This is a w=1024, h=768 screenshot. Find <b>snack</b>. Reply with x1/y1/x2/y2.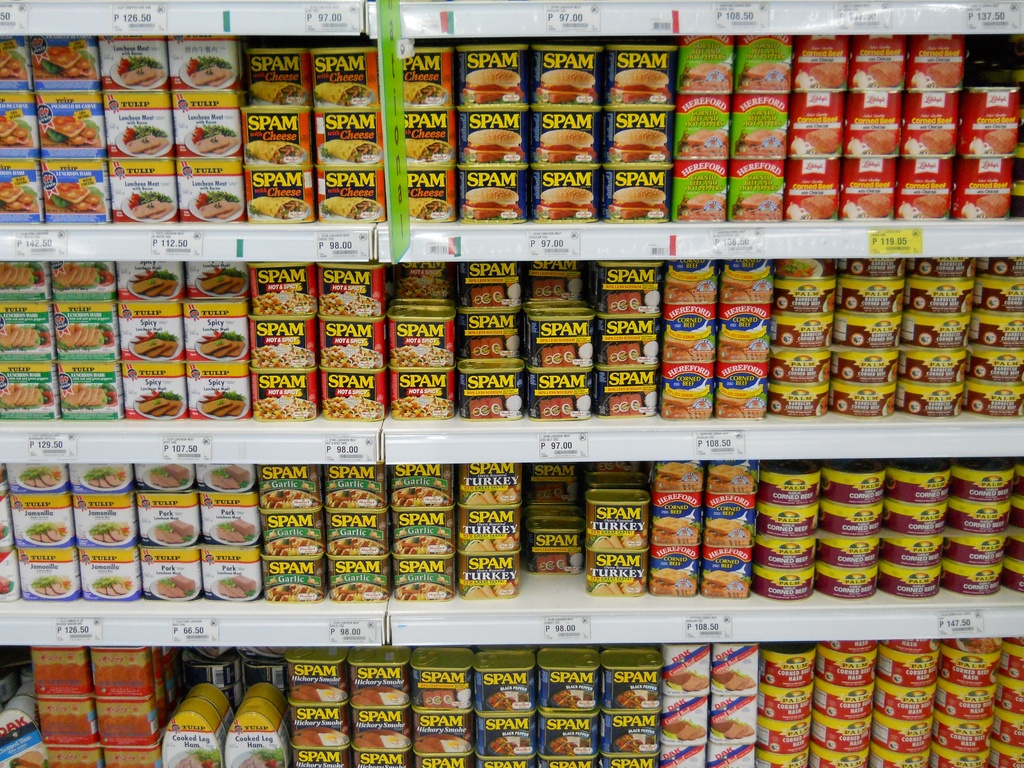
404/82/447/104.
